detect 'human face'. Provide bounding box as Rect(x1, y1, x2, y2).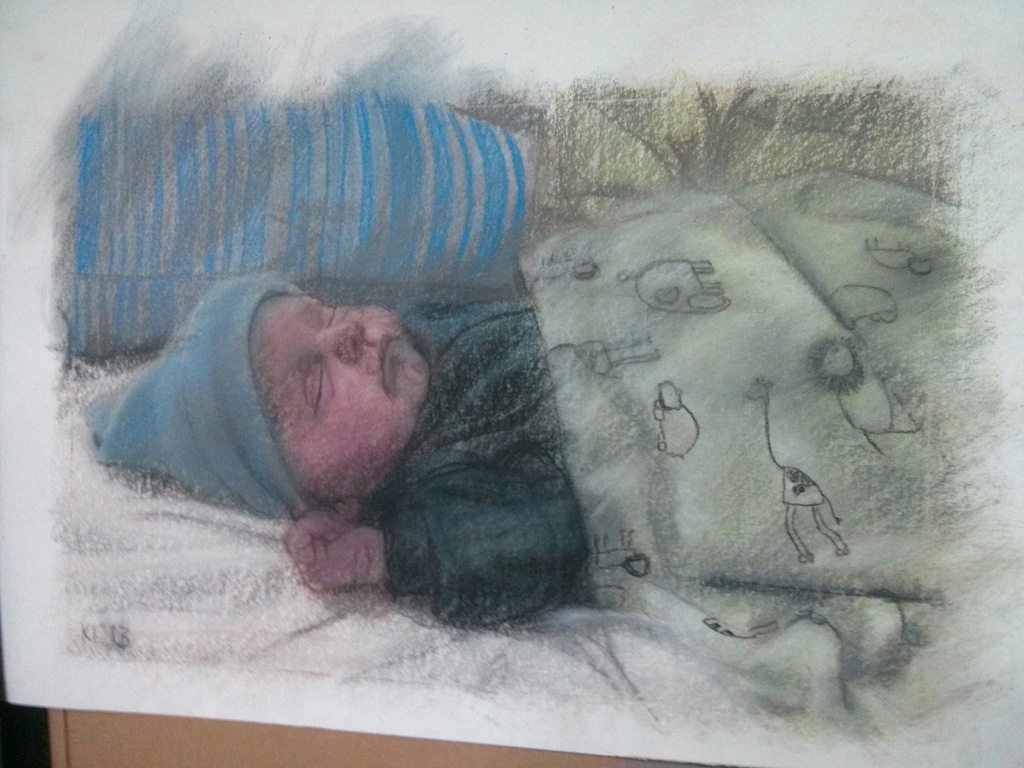
Rect(244, 290, 432, 499).
